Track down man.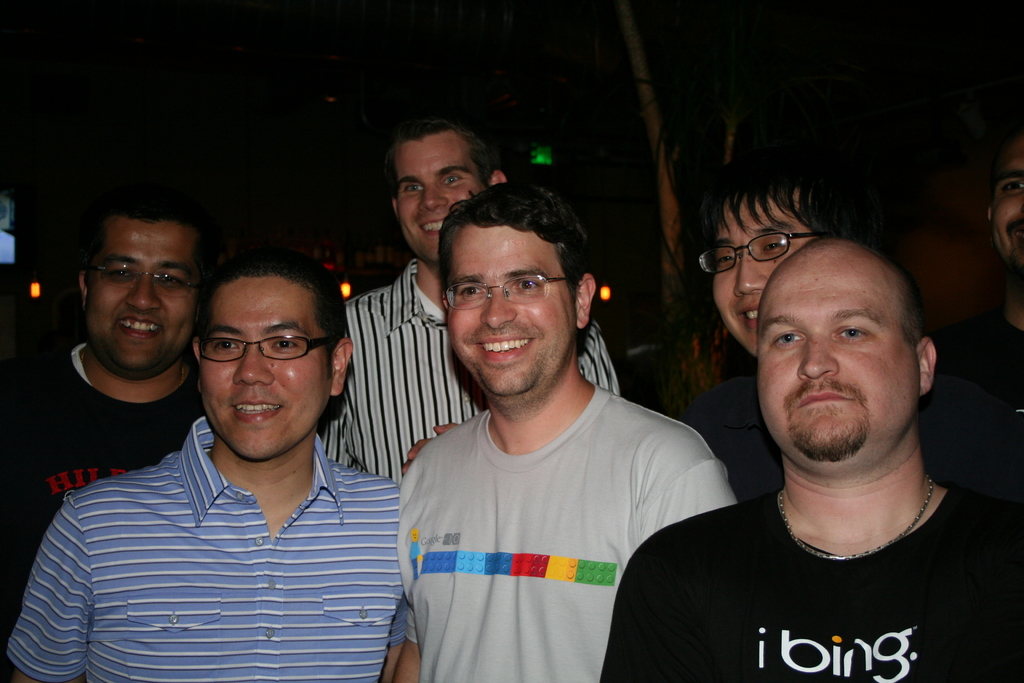
Tracked to (0,198,223,636).
